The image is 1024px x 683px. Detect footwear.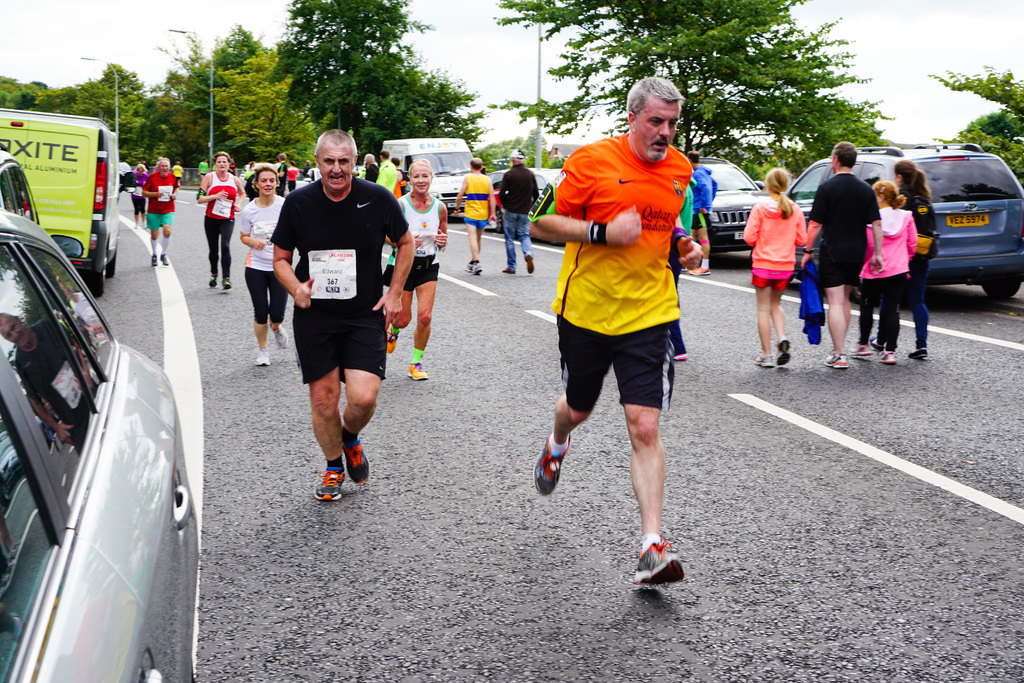
Detection: {"left": 204, "top": 273, "right": 220, "bottom": 288}.
